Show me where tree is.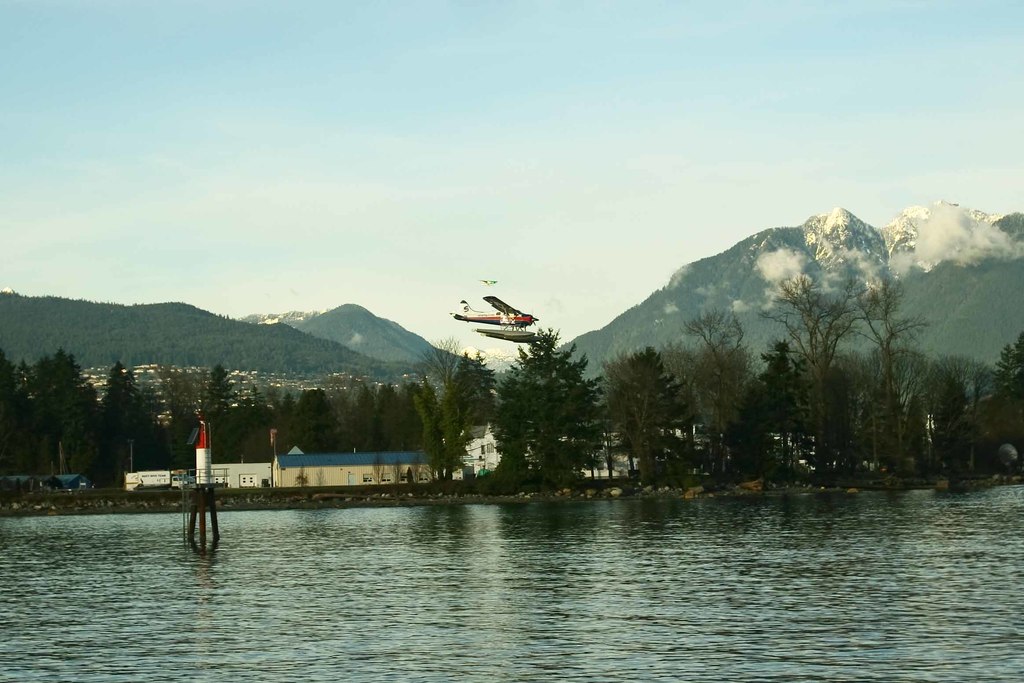
tree is at detection(989, 331, 1023, 400).
